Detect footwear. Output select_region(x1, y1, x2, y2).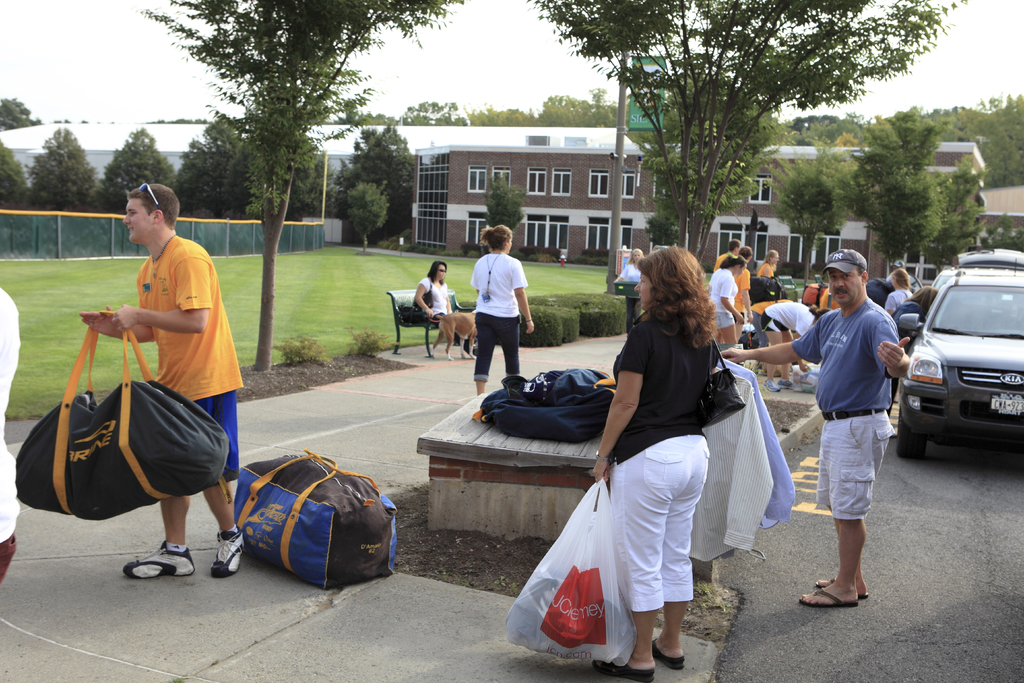
select_region(790, 570, 852, 620).
